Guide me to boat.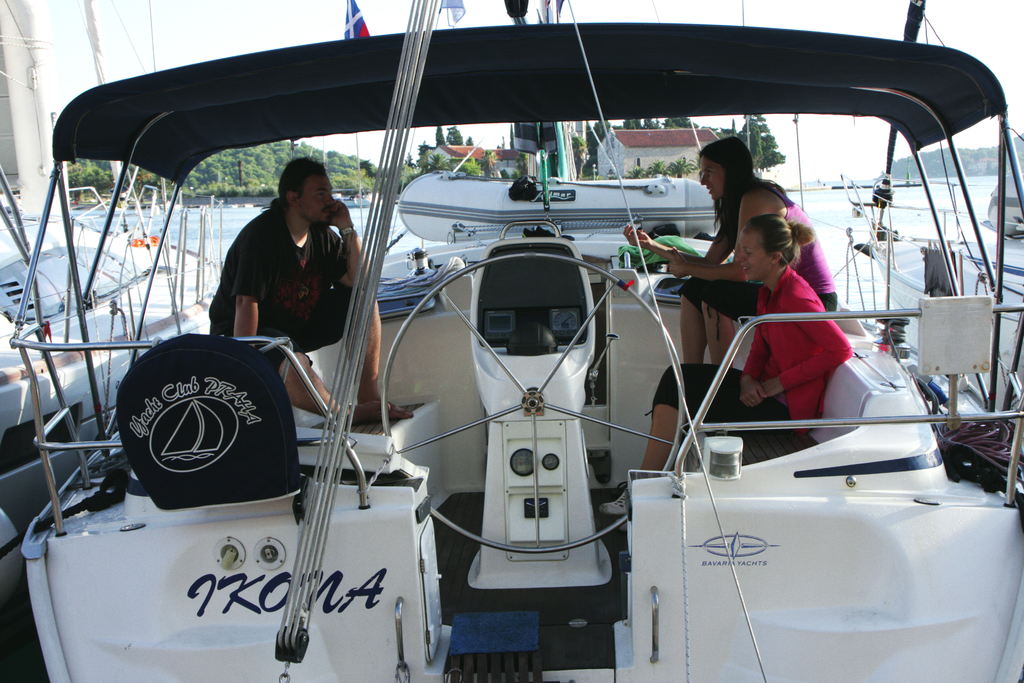
Guidance: bbox(113, 18, 1023, 650).
